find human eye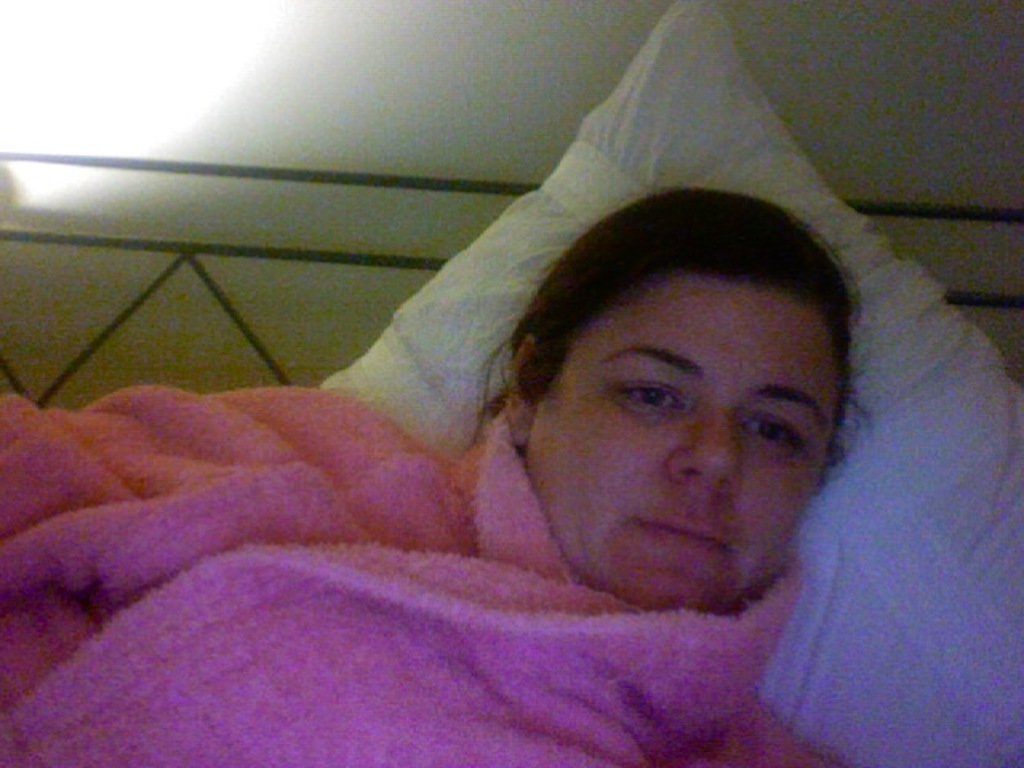
x1=614, y1=379, x2=694, y2=421
